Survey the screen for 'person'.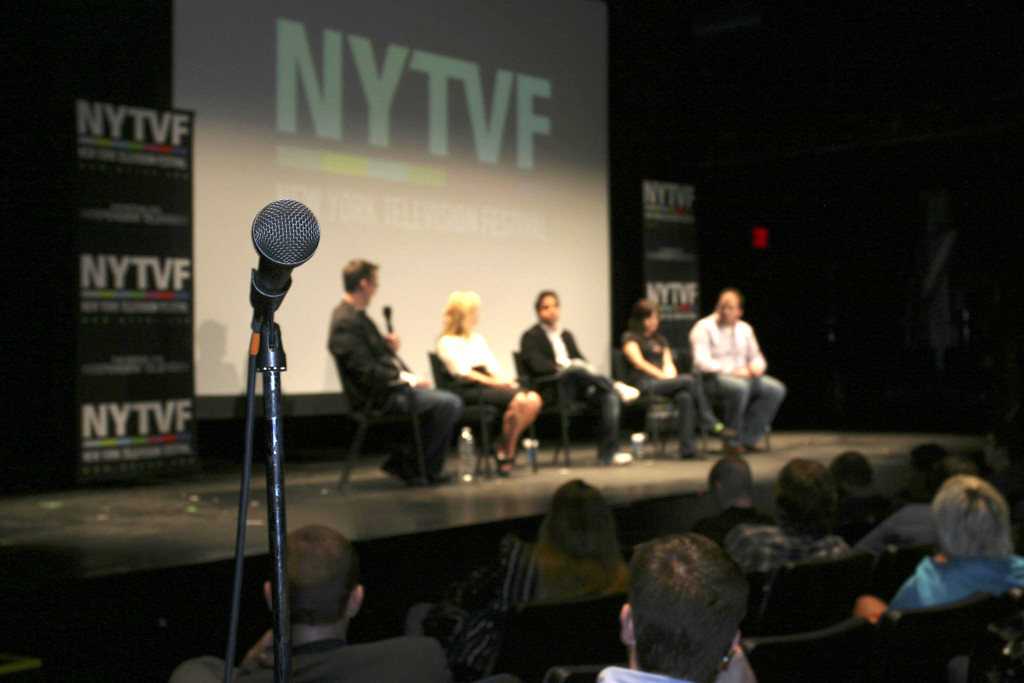
Survey found: l=388, t=472, r=637, b=682.
